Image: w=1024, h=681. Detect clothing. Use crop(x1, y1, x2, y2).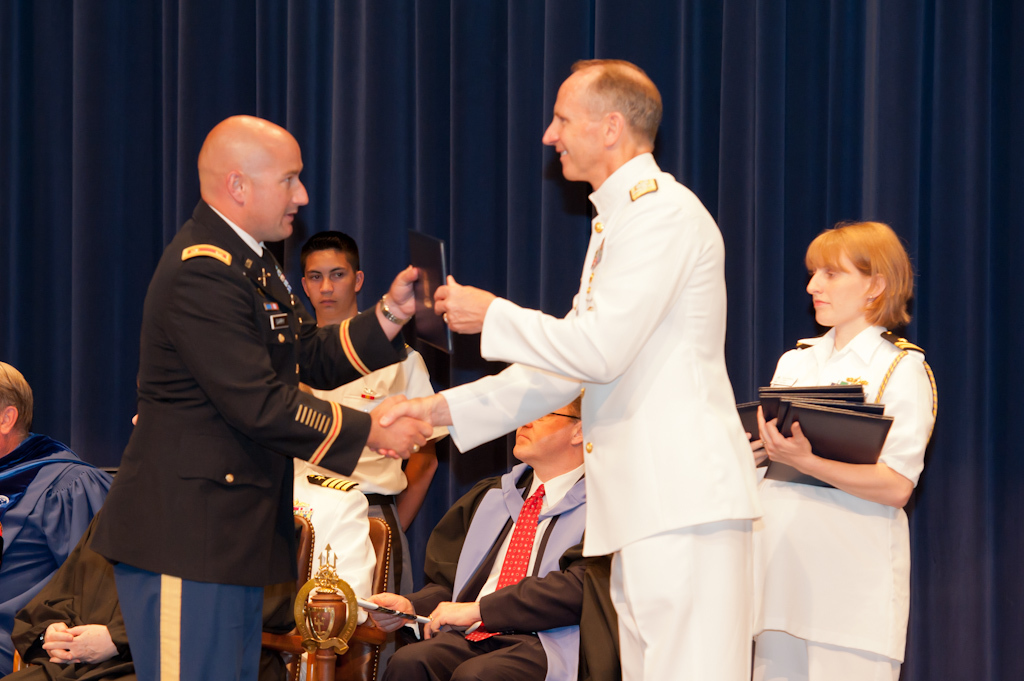
crop(1, 496, 135, 680).
